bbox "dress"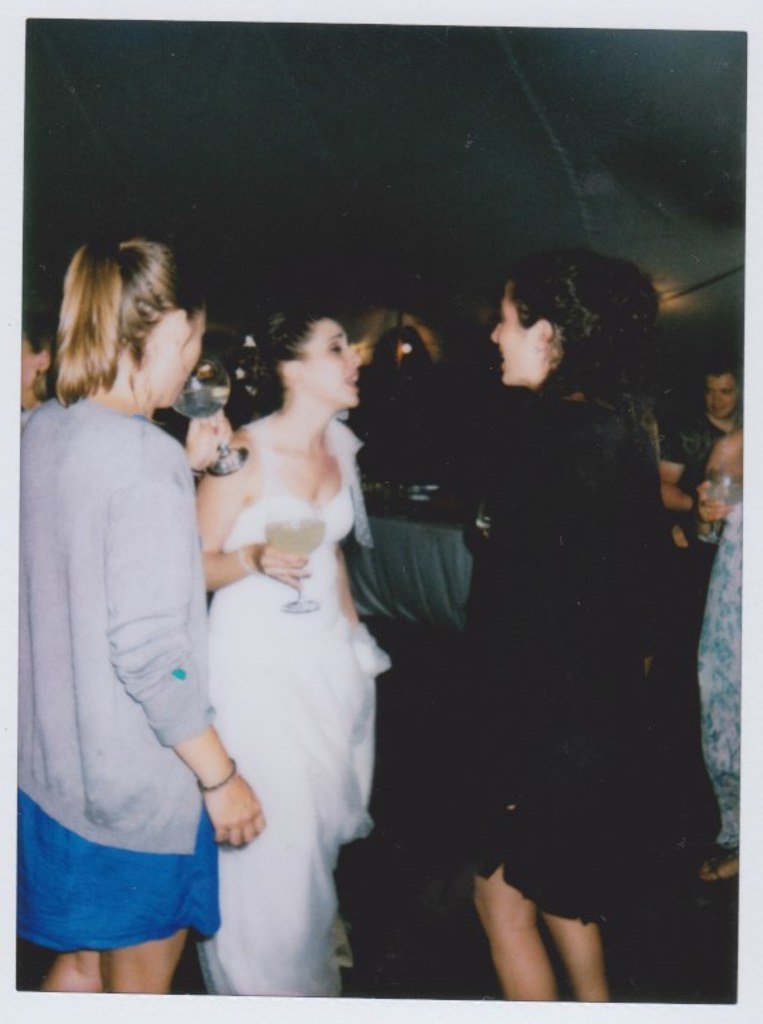
box(390, 366, 659, 928)
